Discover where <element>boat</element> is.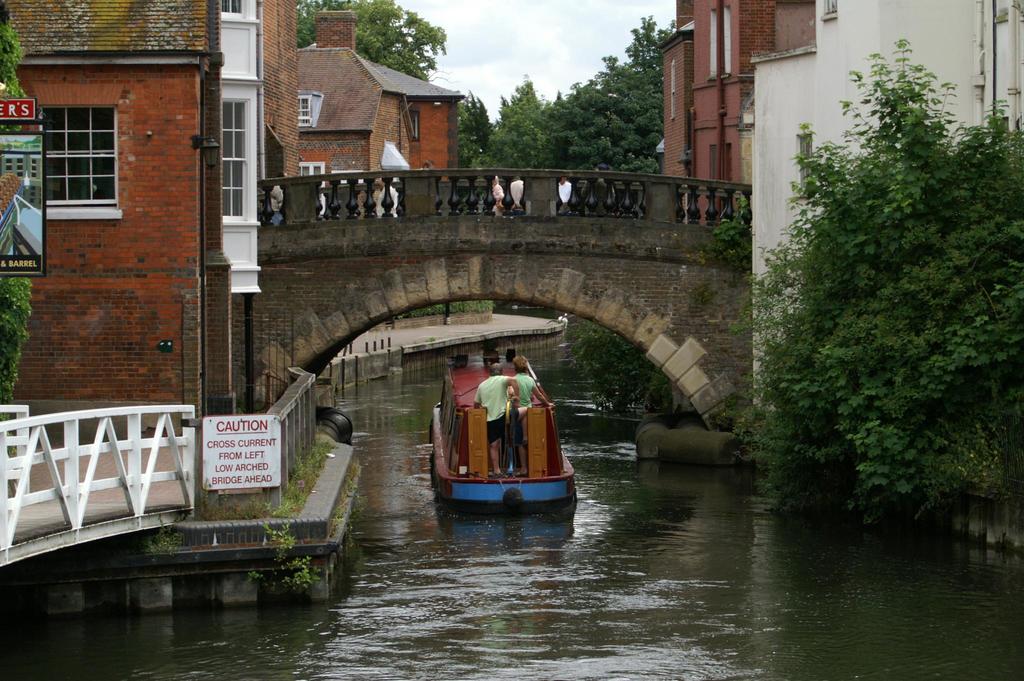
Discovered at [x1=421, y1=353, x2=592, y2=530].
